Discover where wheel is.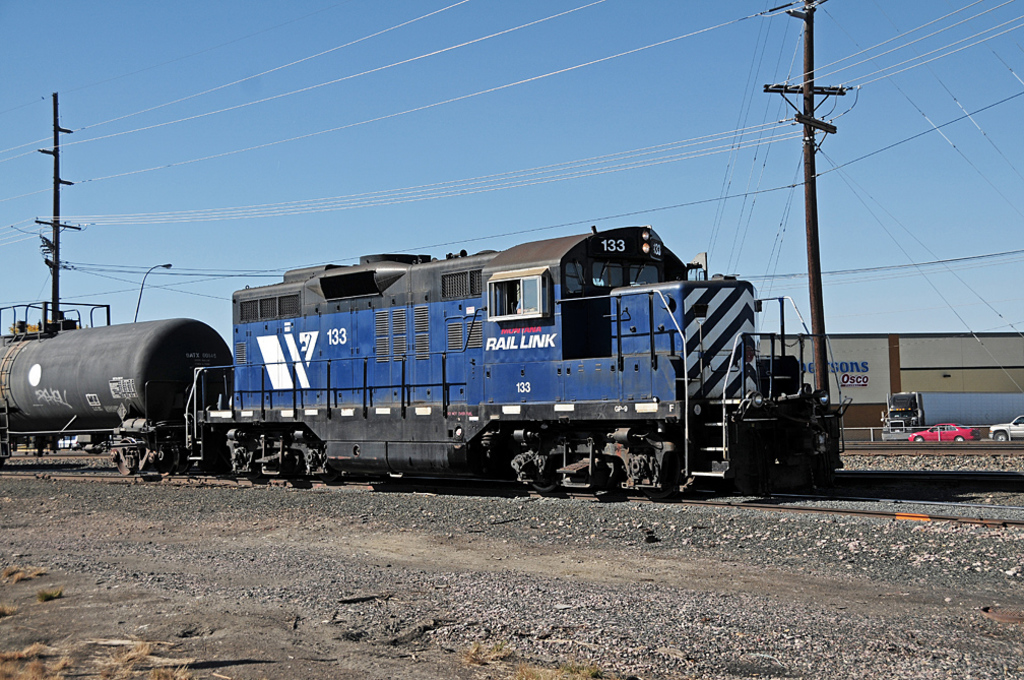
Discovered at 528/457/551/493.
